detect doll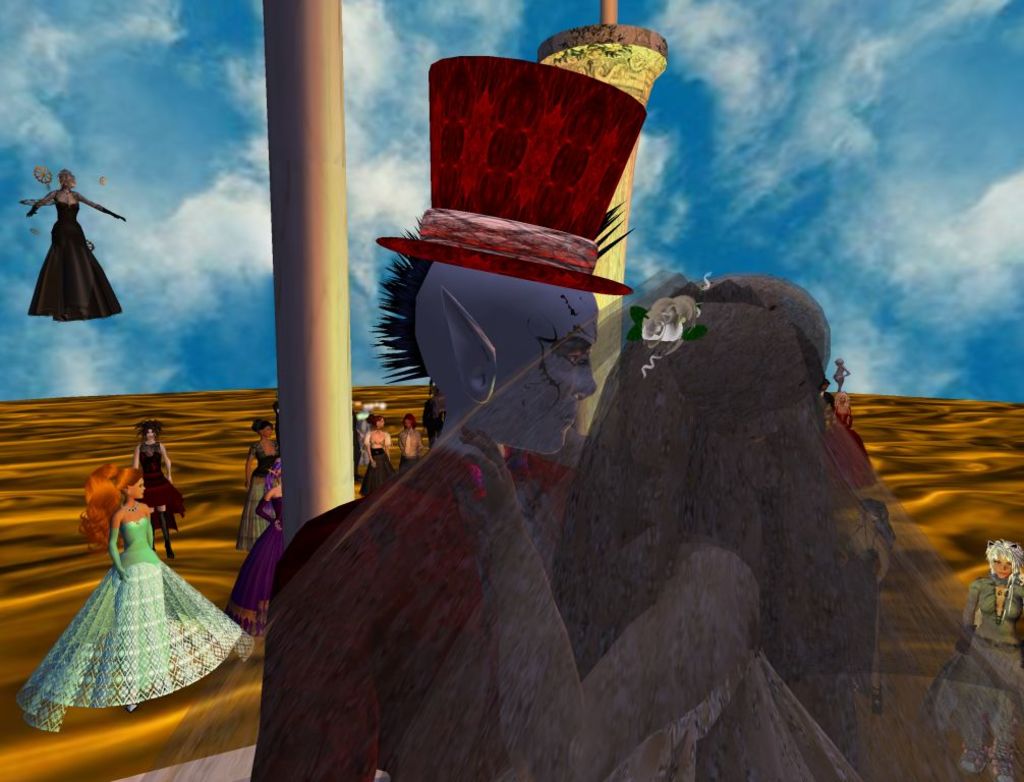
region(933, 541, 1023, 781)
